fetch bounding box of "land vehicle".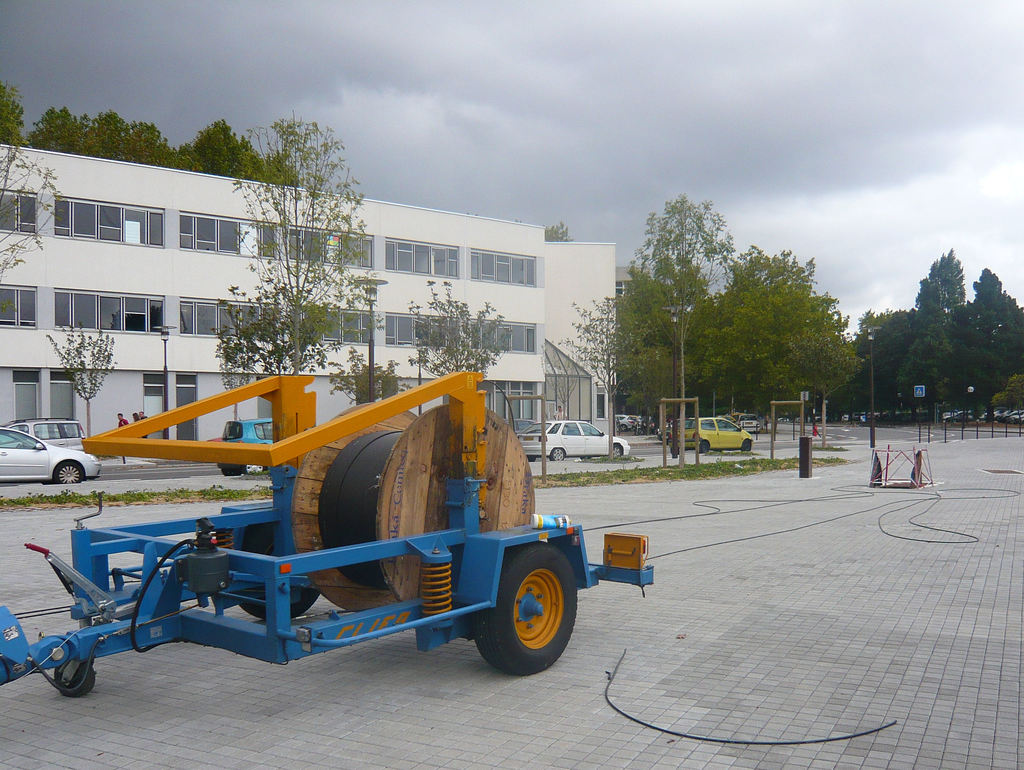
Bbox: Rect(1, 420, 82, 449).
